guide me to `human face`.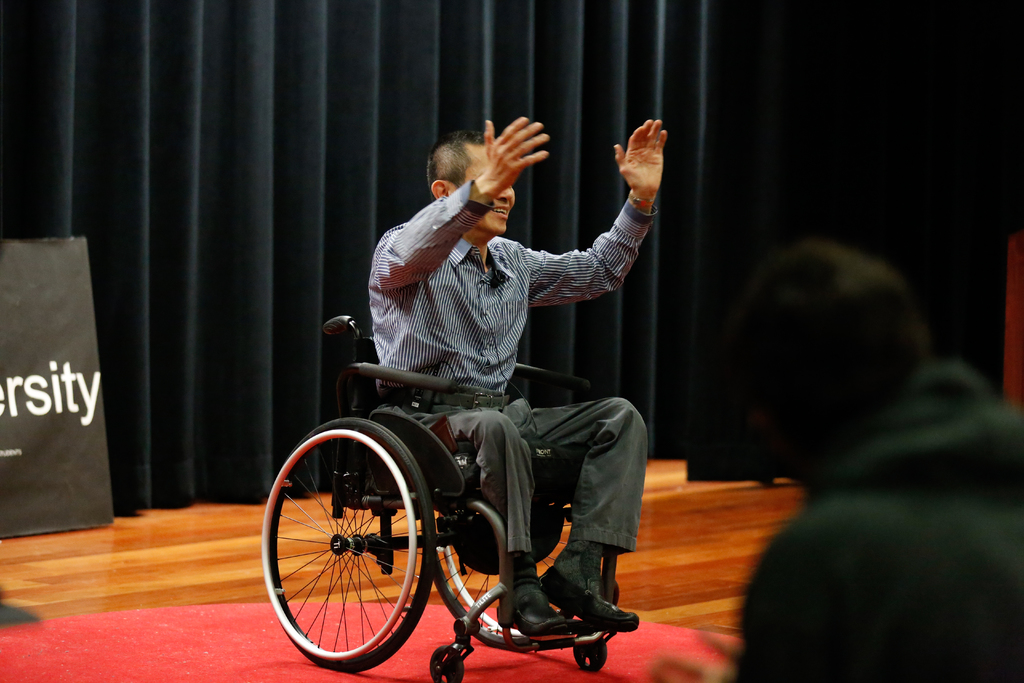
Guidance: [456, 144, 515, 235].
